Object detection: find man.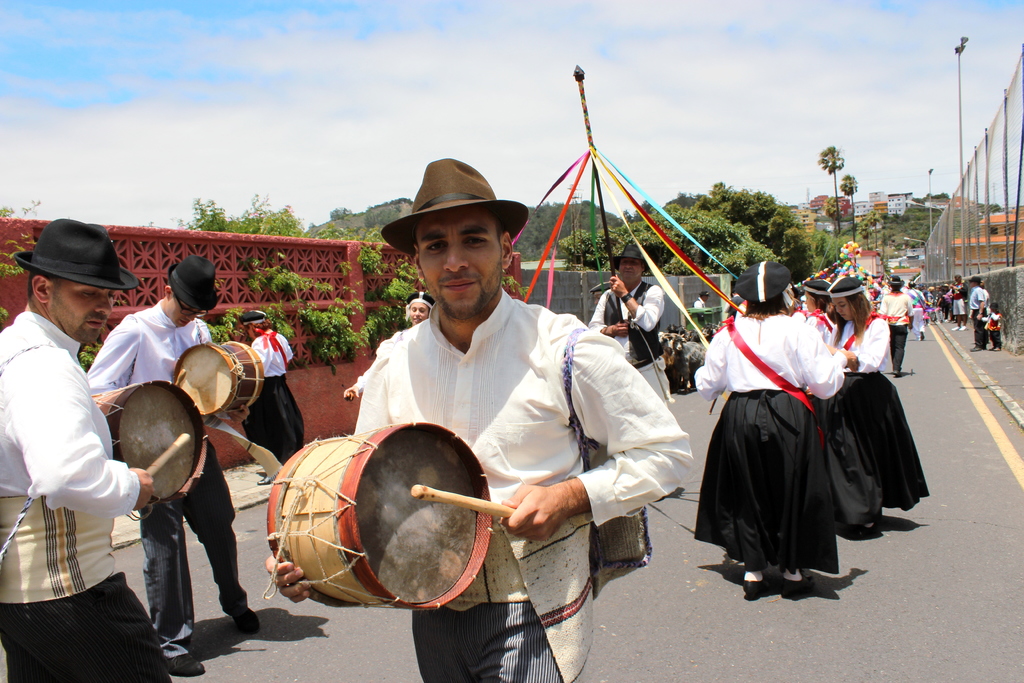
bbox(972, 277, 988, 350).
